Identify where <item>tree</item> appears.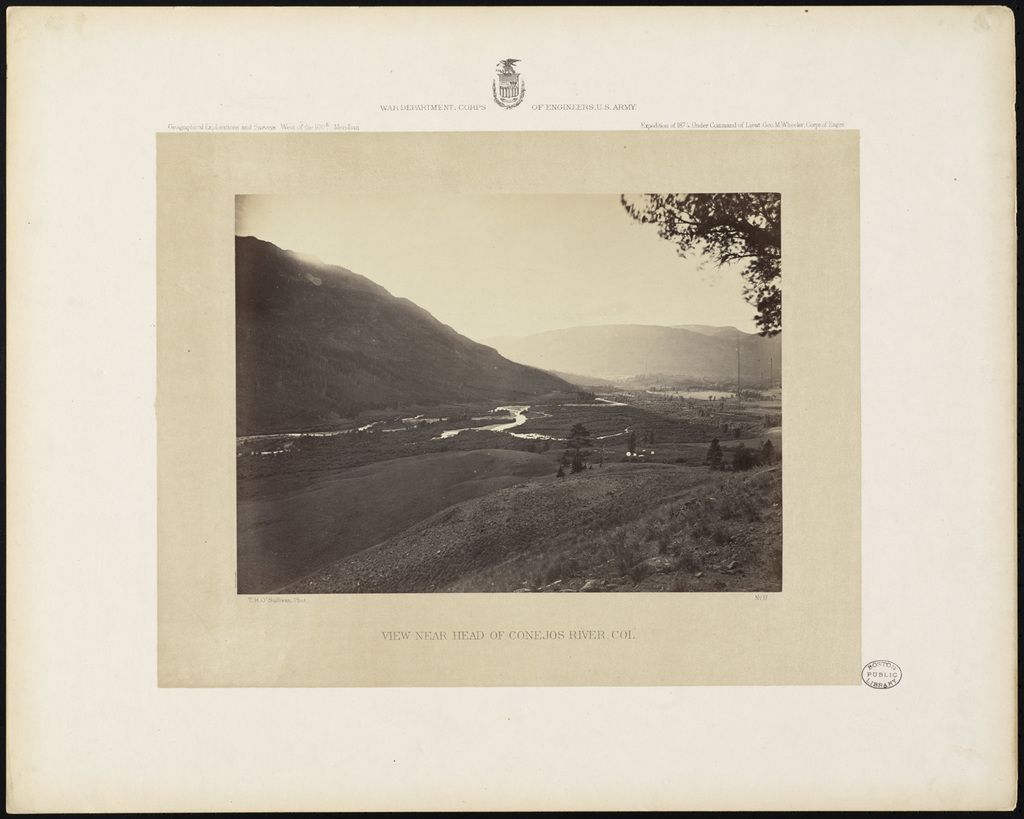
Appears at 629:427:634:454.
